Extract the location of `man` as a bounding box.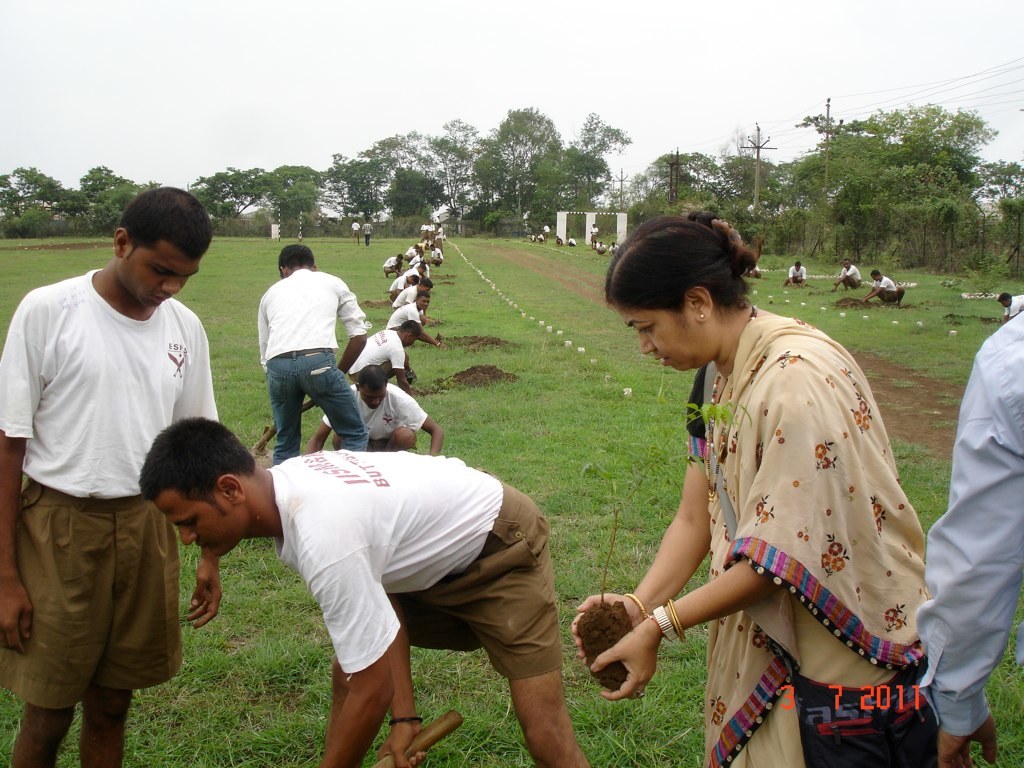
left=418, top=258, right=435, bottom=280.
